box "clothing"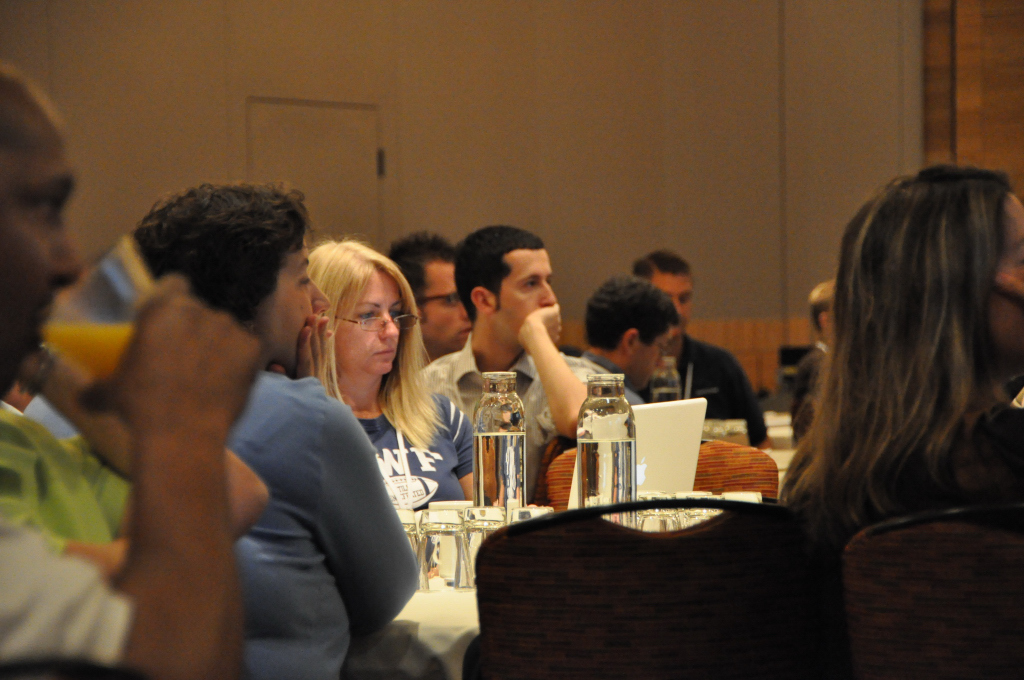
select_region(640, 335, 764, 438)
